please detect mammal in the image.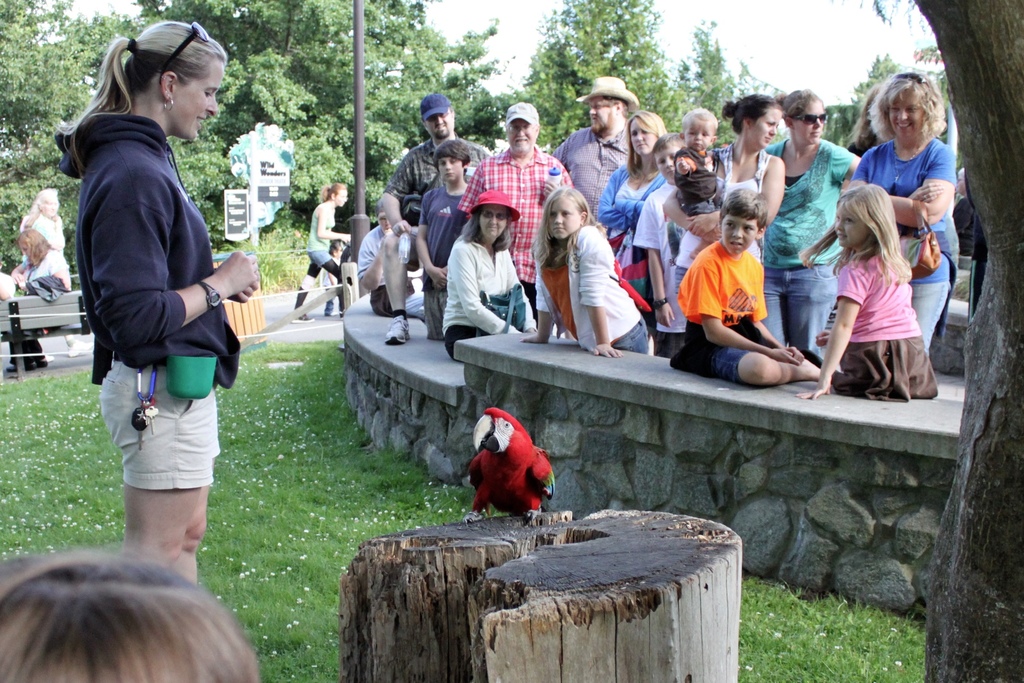
left=666, top=186, right=832, bottom=389.
